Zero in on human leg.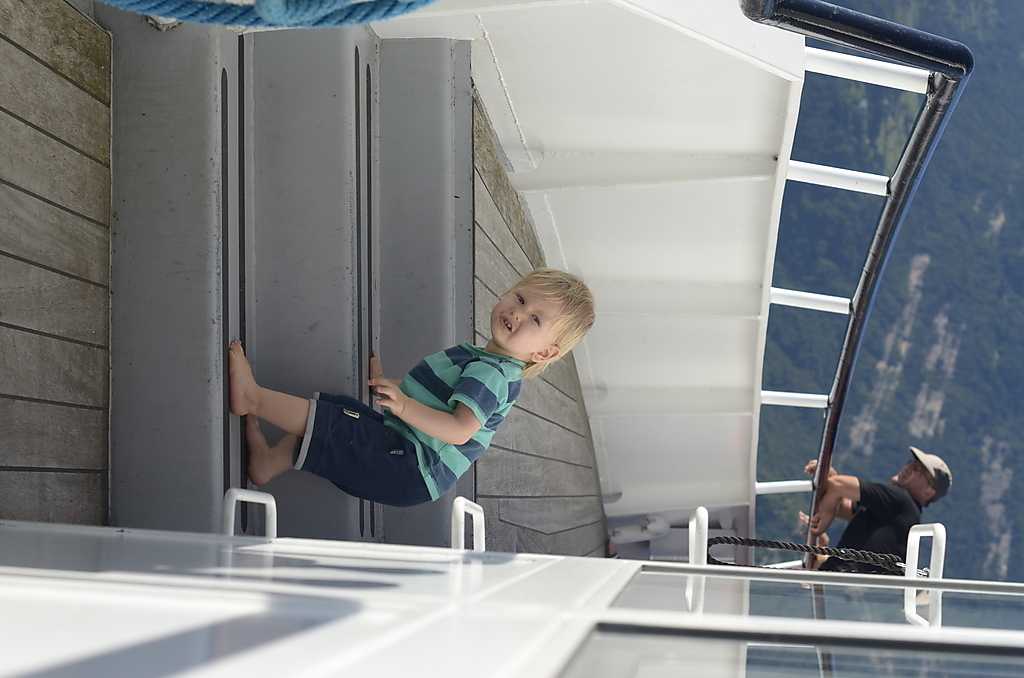
Zeroed in: locate(227, 331, 444, 487).
